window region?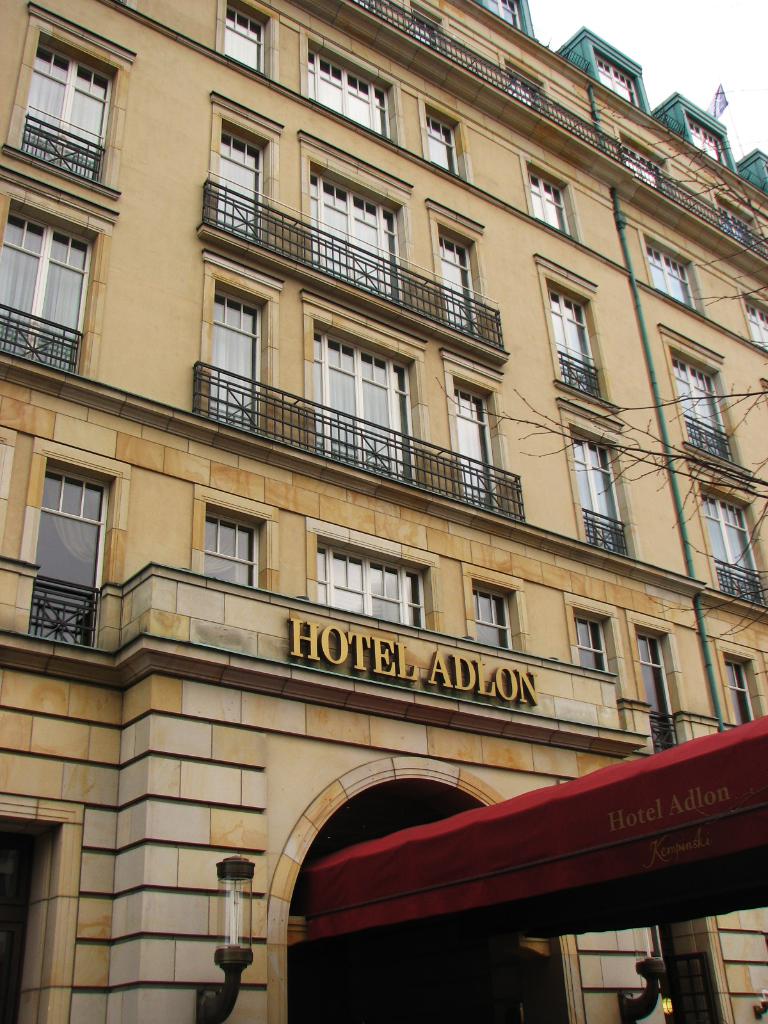
(x1=455, y1=383, x2=499, y2=511)
